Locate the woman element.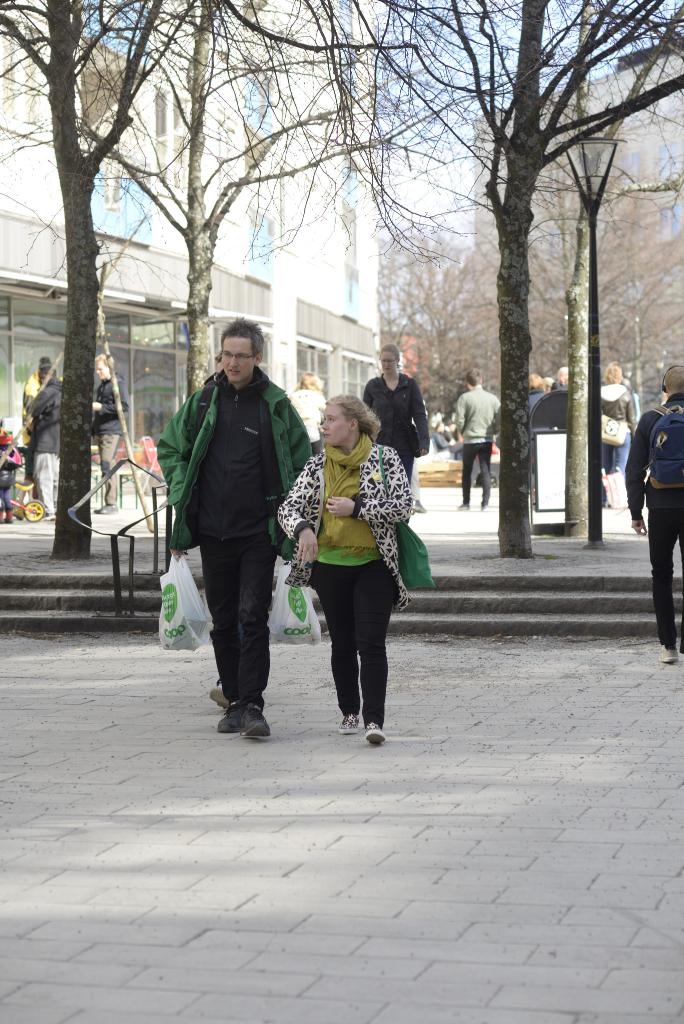
Element bbox: x1=290, y1=390, x2=415, y2=753.
